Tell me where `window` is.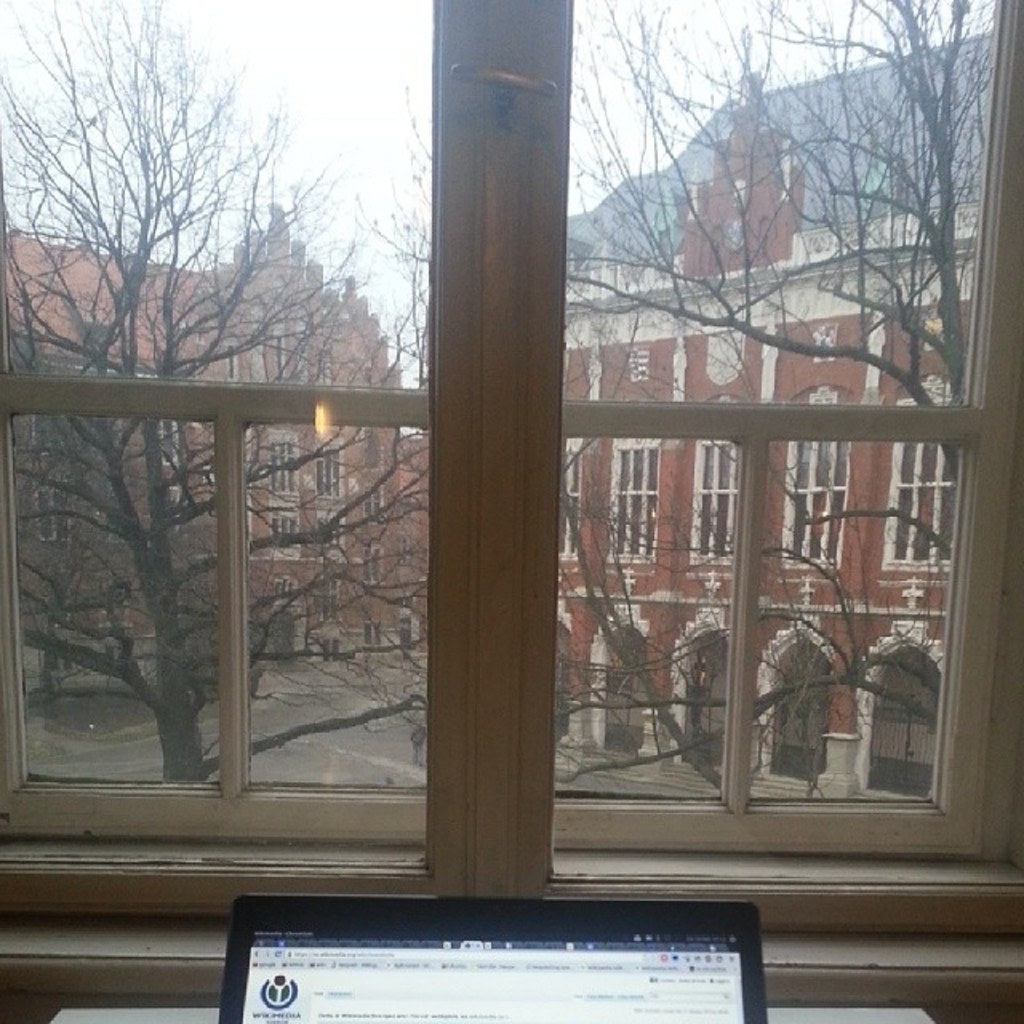
`window` is at bbox=[360, 486, 386, 515].
